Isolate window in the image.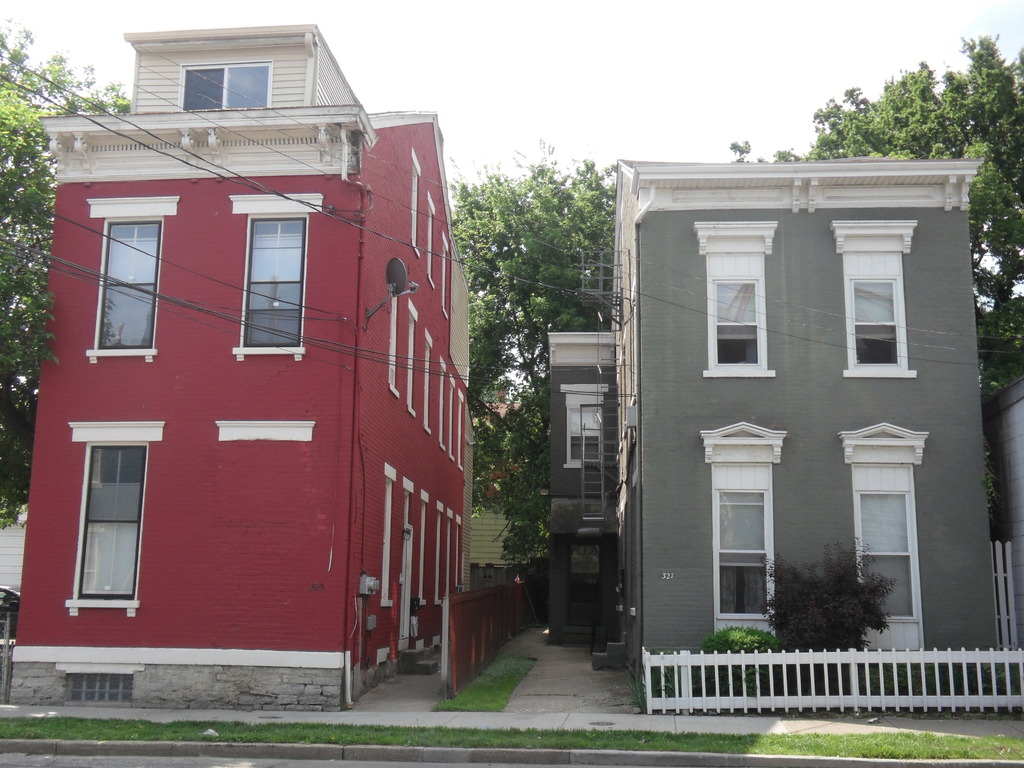
Isolated region: (left=460, top=518, right=466, bottom=597).
